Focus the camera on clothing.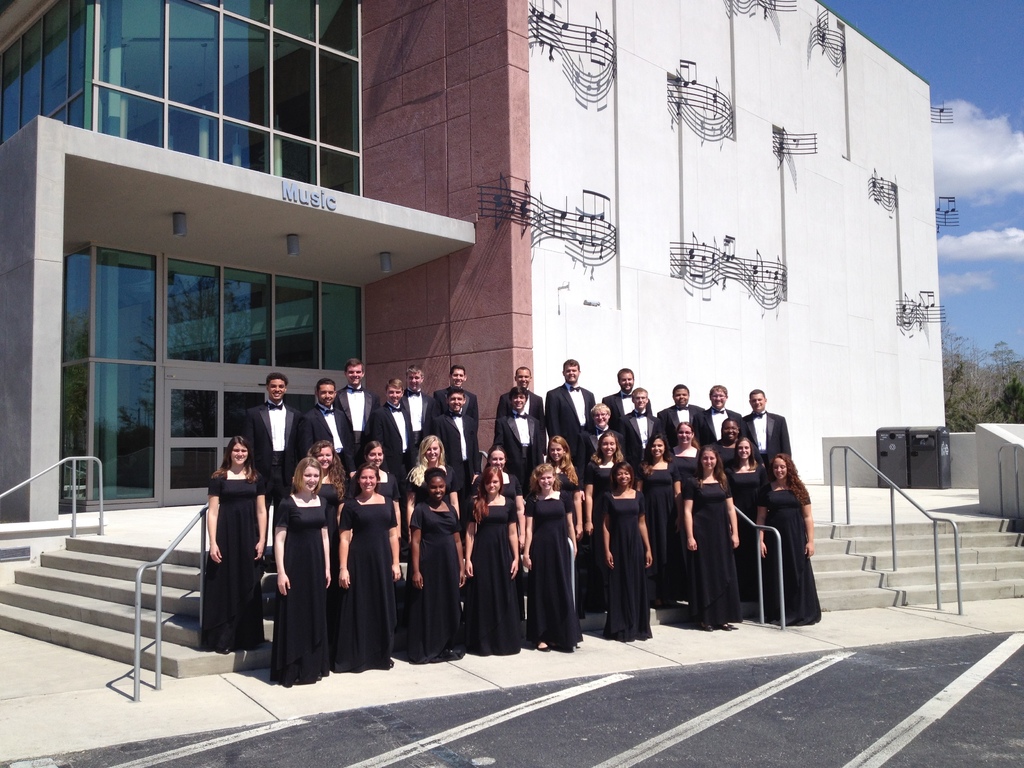
Focus region: <region>343, 392, 381, 465</region>.
